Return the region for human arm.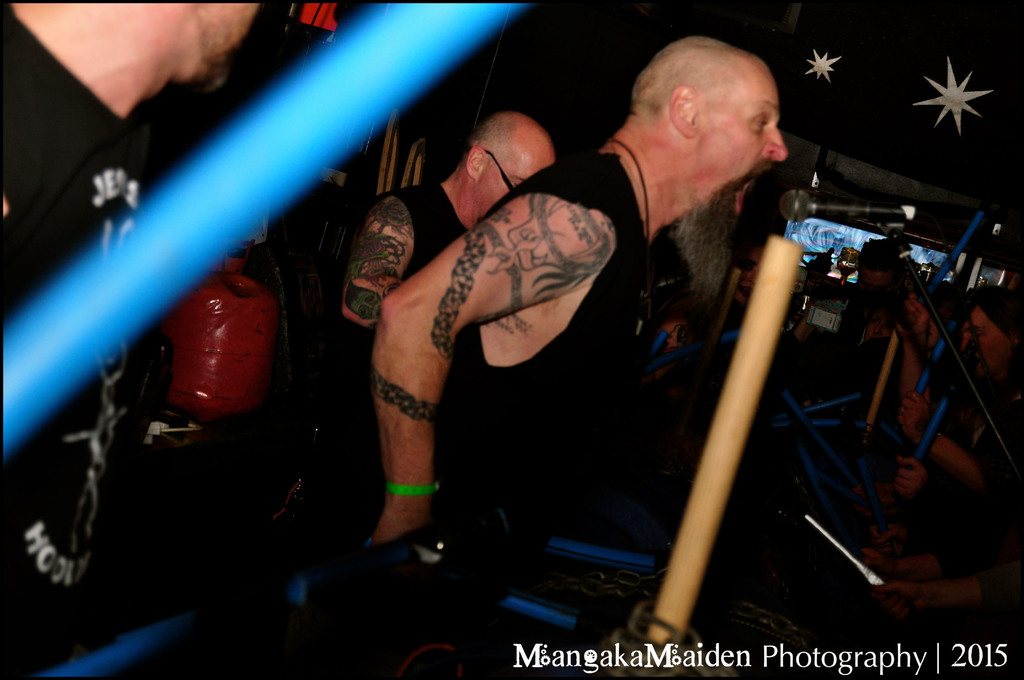
x1=908 y1=291 x2=935 y2=326.
